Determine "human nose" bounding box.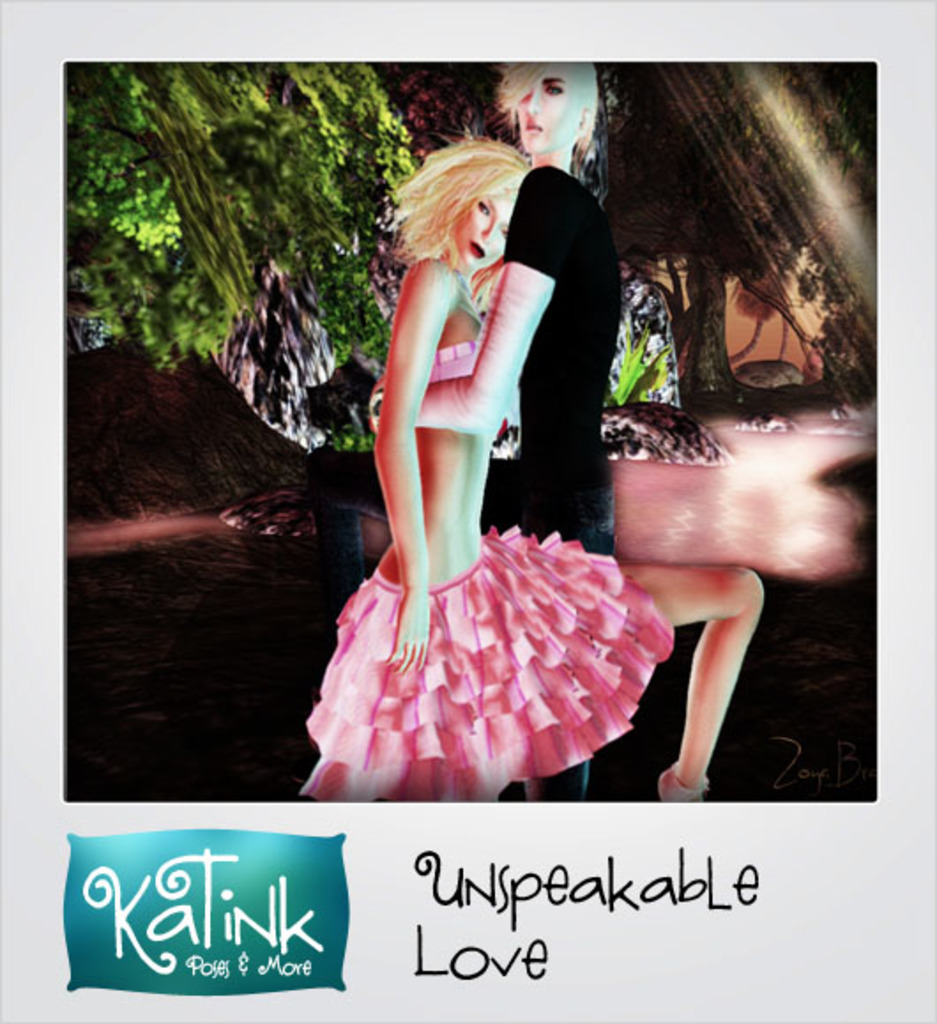
Determined: <bbox>529, 81, 543, 118</bbox>.
